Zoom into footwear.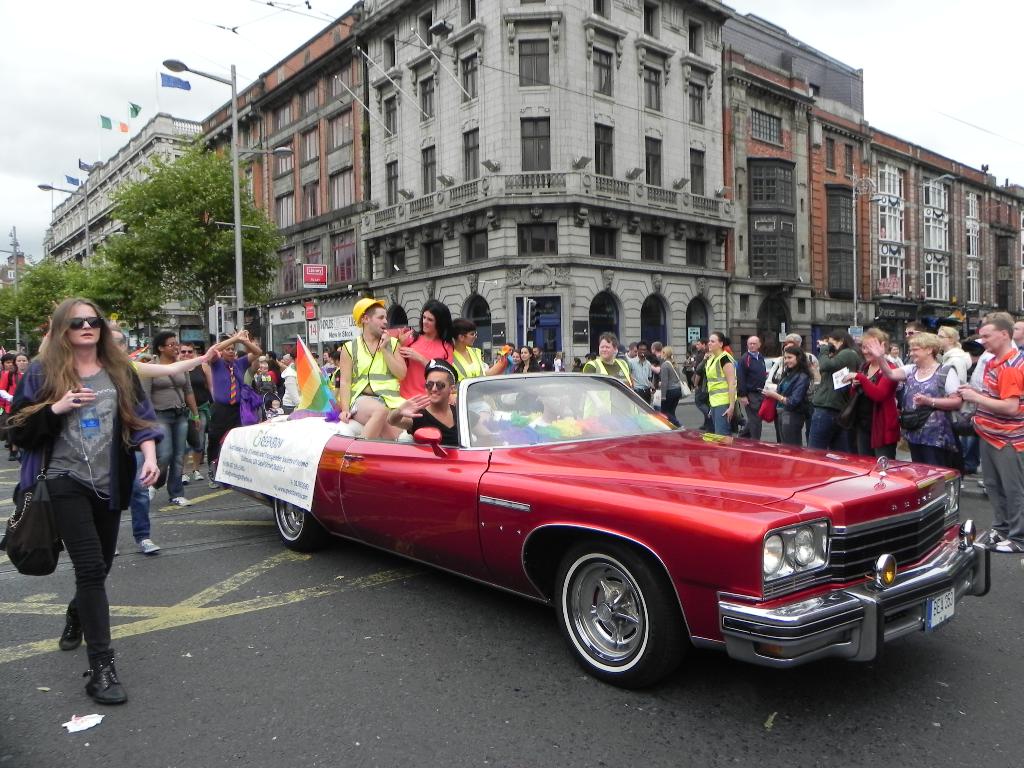
Zoom target: (206,472,215,490).
